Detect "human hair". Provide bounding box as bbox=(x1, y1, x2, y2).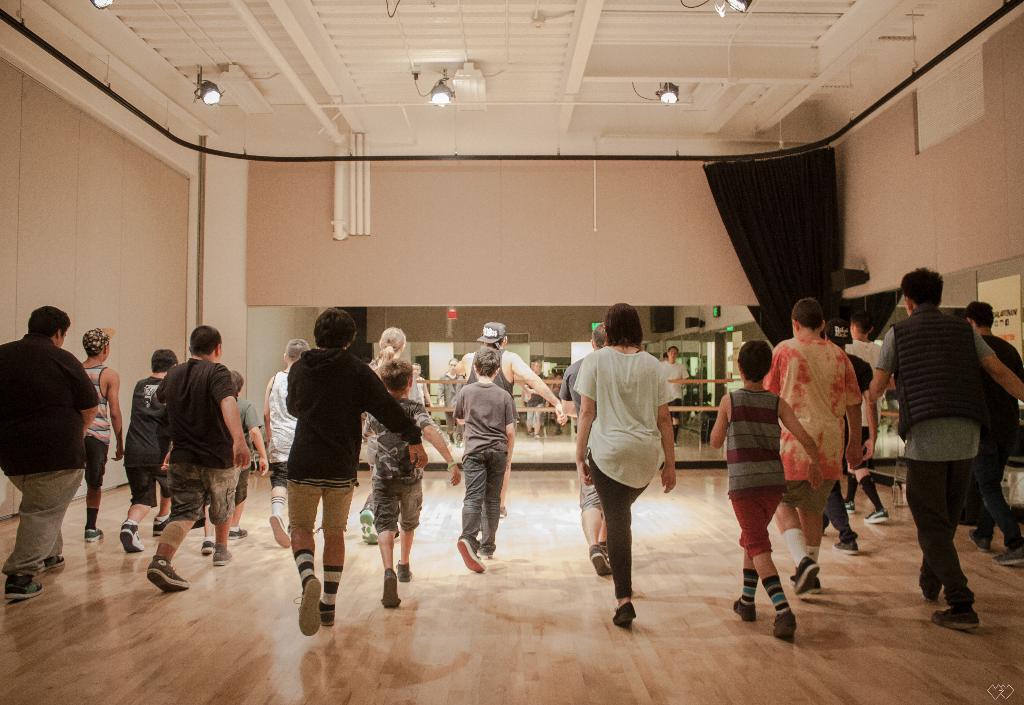
bbox=(973, 297, 996, 330).
